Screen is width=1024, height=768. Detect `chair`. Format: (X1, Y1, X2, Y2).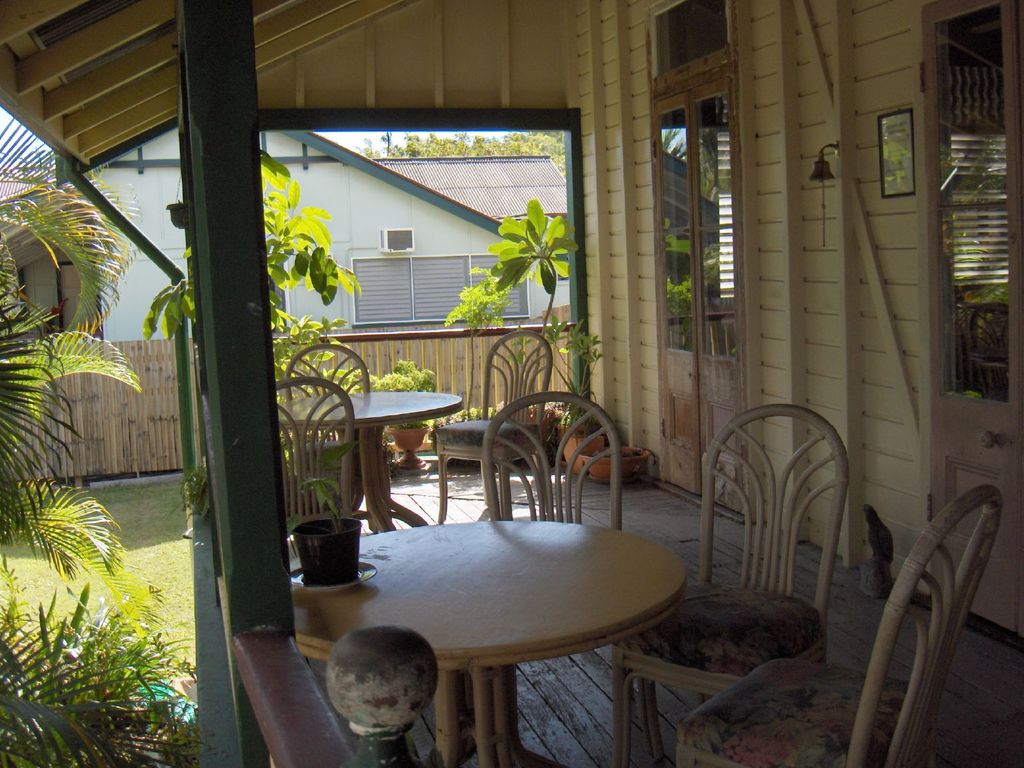
(678, 487, 1002, 767).
